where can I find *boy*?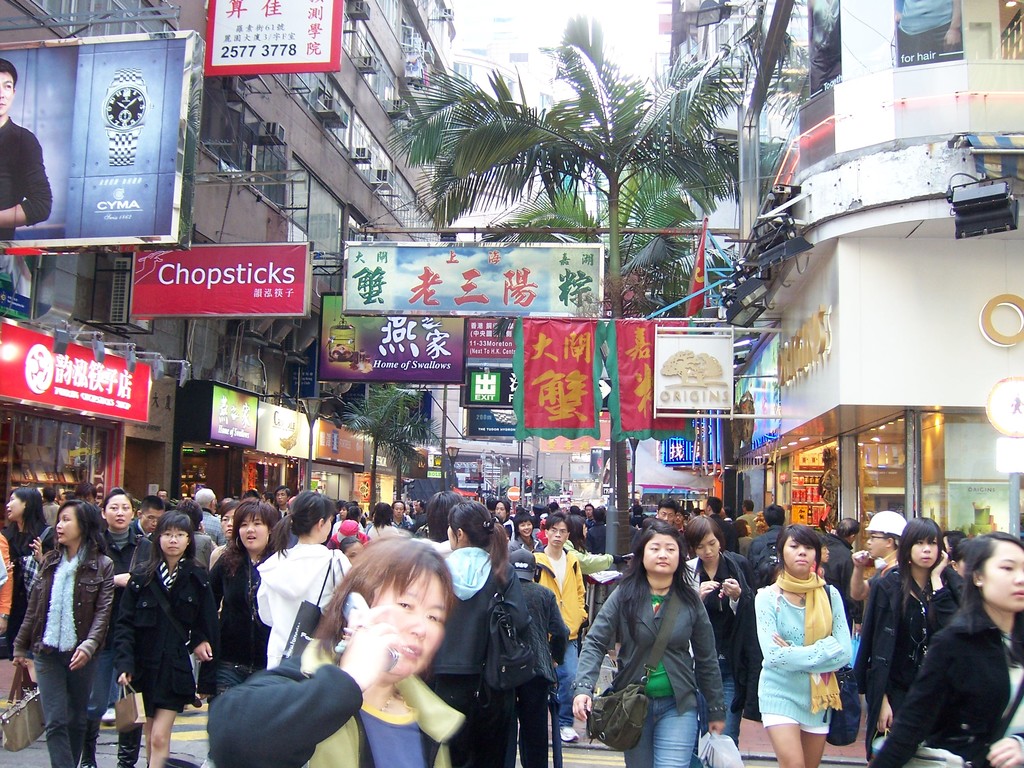
You can find it at select_region(530, 511, 585, 743).
